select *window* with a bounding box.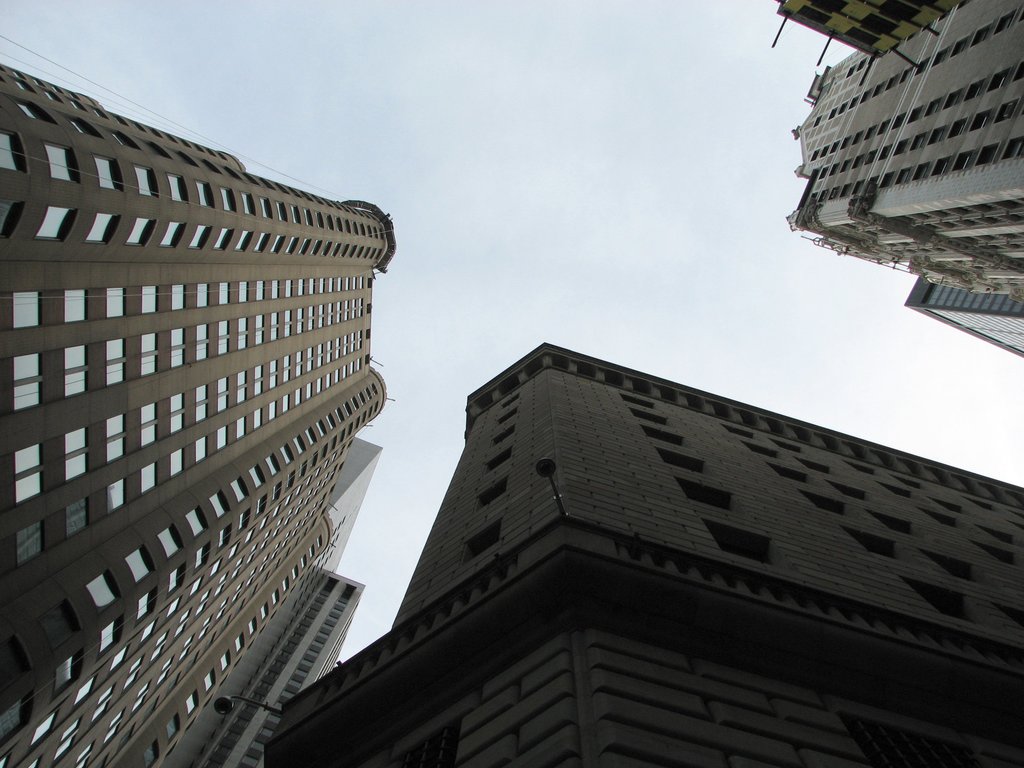
bbox(190, 540, 209, 574).
